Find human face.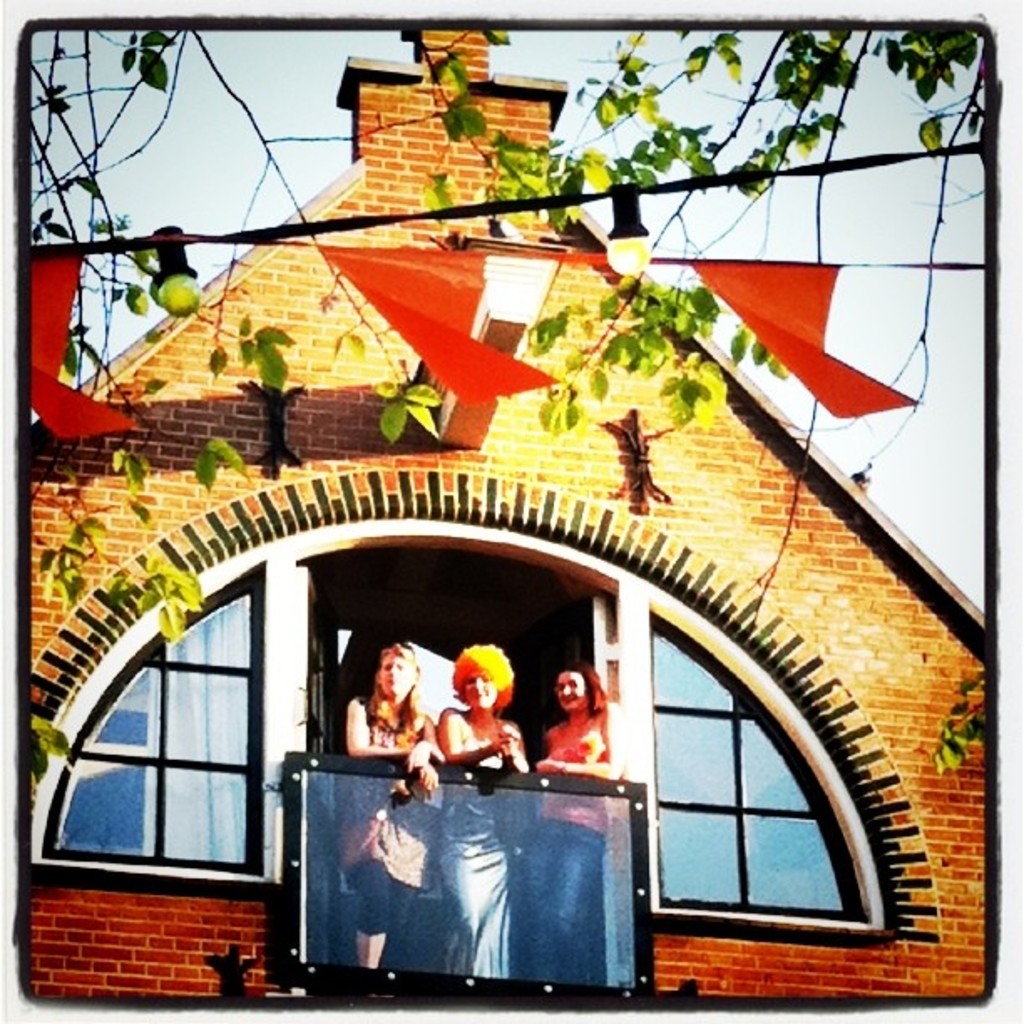
pyautogui.locateOnScreen(552, 669, 591, 711).
